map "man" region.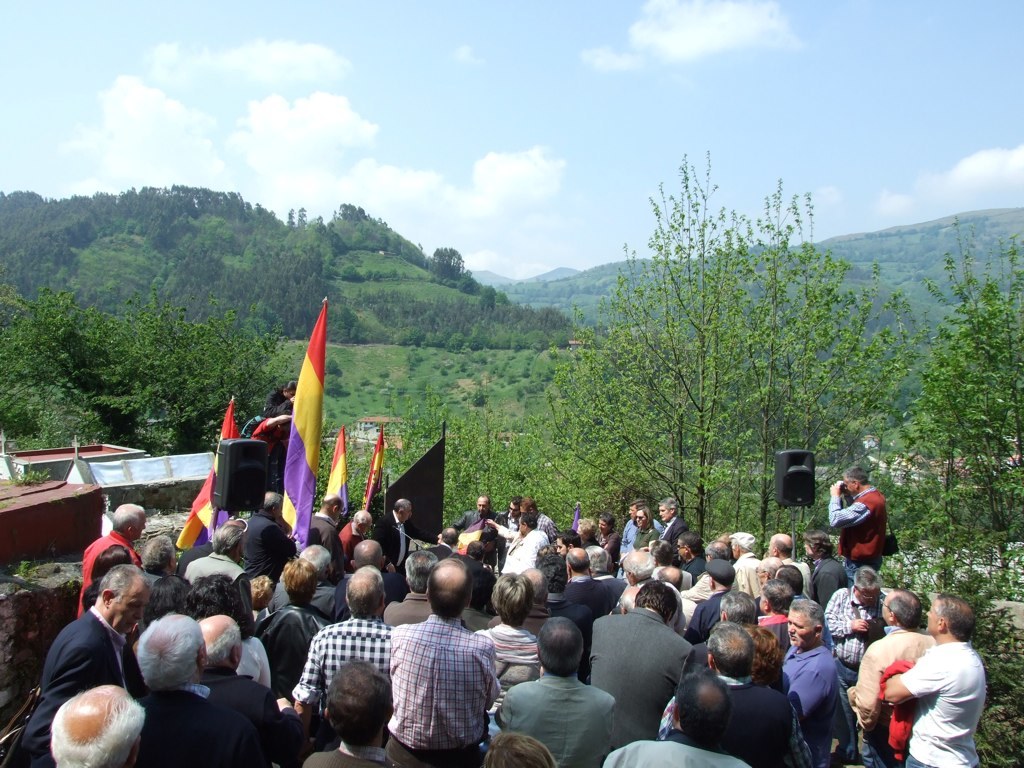
Mapped to <box>625,552,647,593</box>.
